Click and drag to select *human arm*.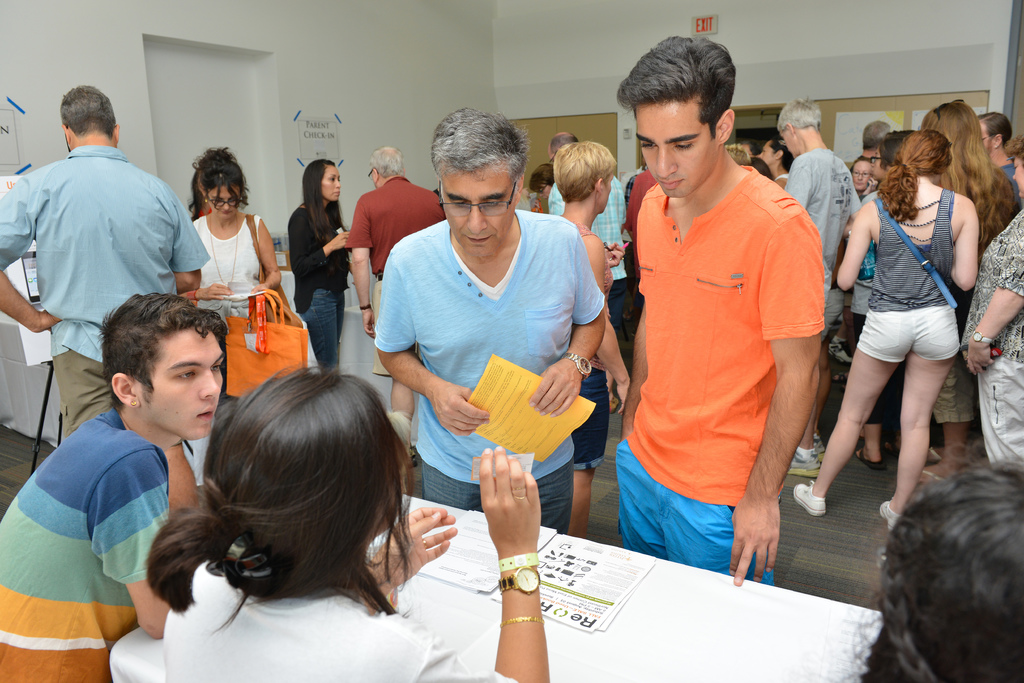
Selection: [616,301,646,450].
